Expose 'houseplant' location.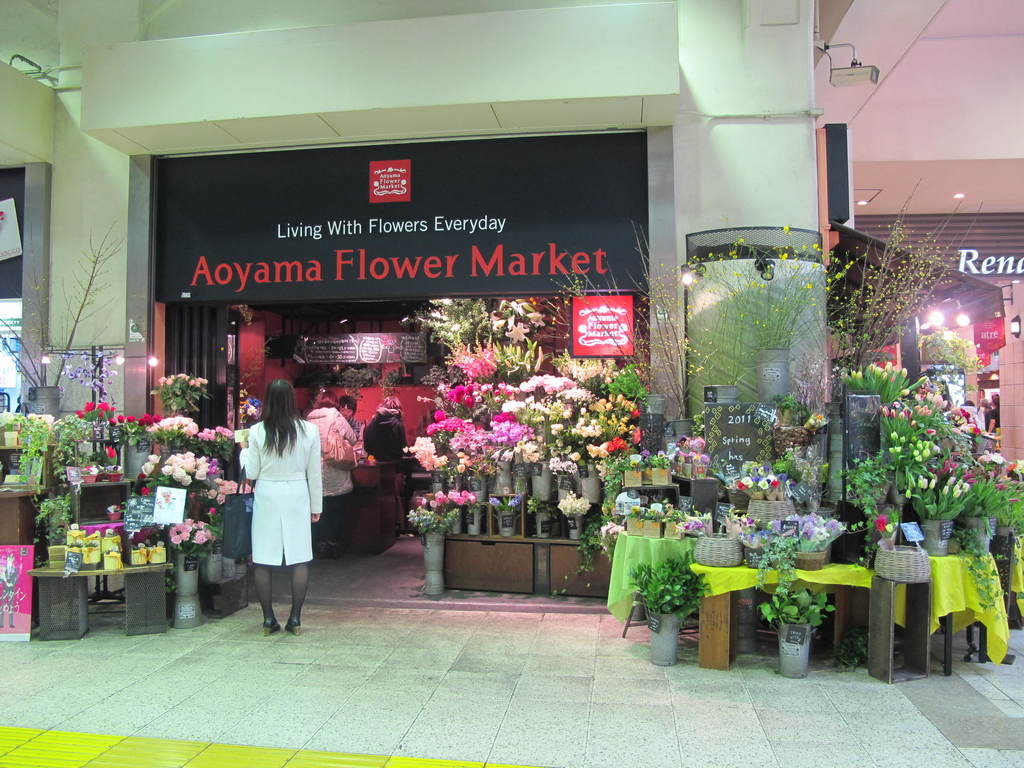
Exposed at rect(566, 448, 610, 506).
